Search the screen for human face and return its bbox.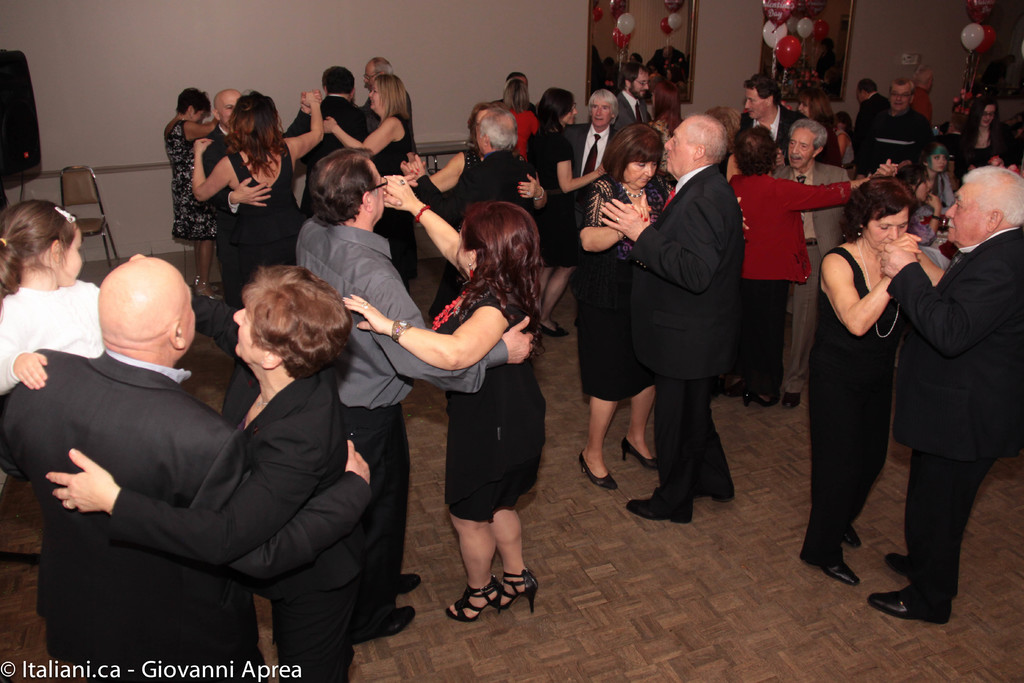
Found: <box>914,173,930,199</box>.
